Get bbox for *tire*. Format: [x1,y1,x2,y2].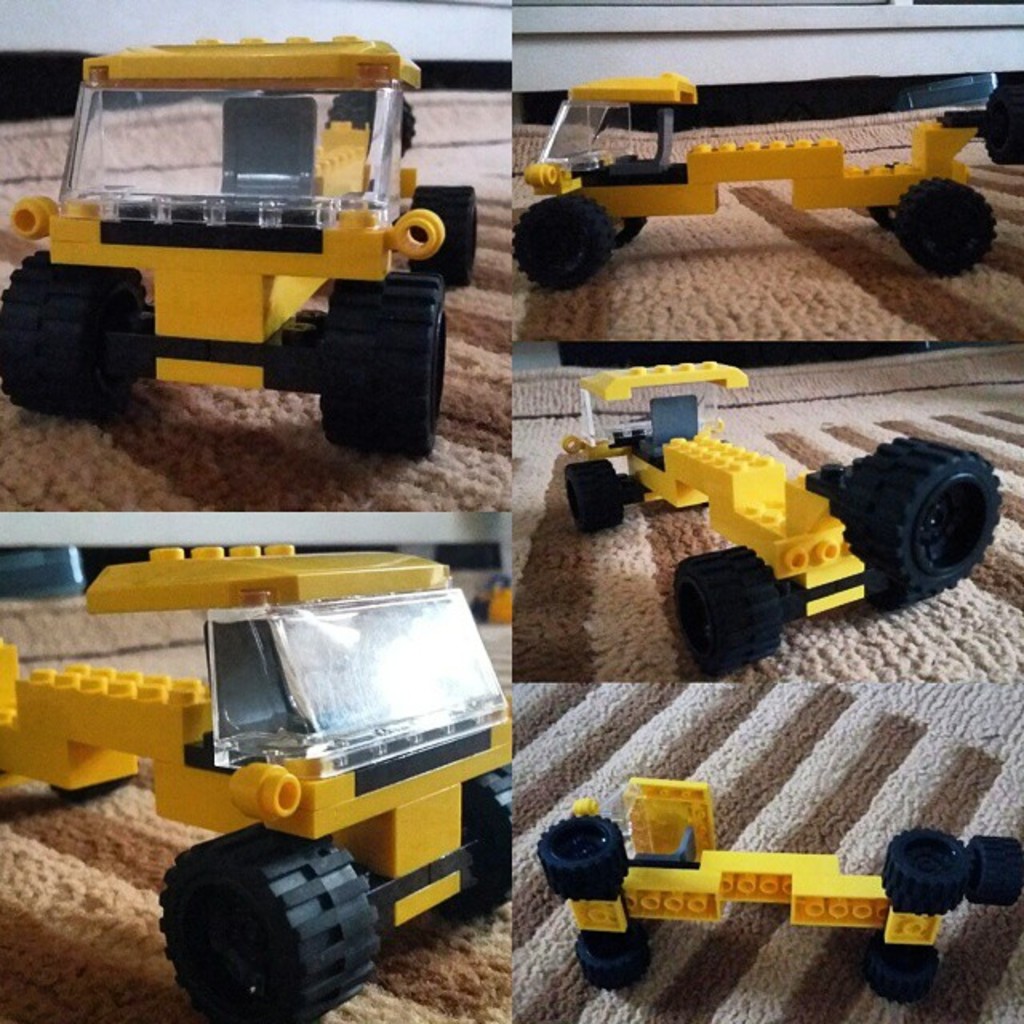
[155,826,374,1022].
